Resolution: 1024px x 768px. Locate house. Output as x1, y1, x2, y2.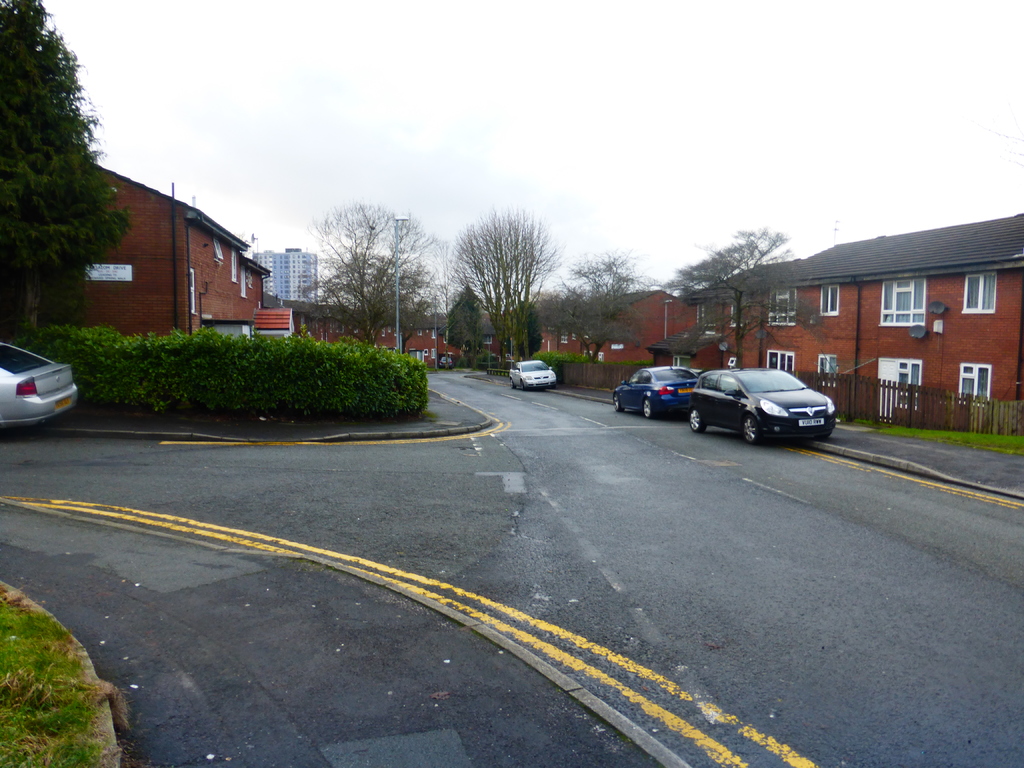
18, 160, 296, 351.
